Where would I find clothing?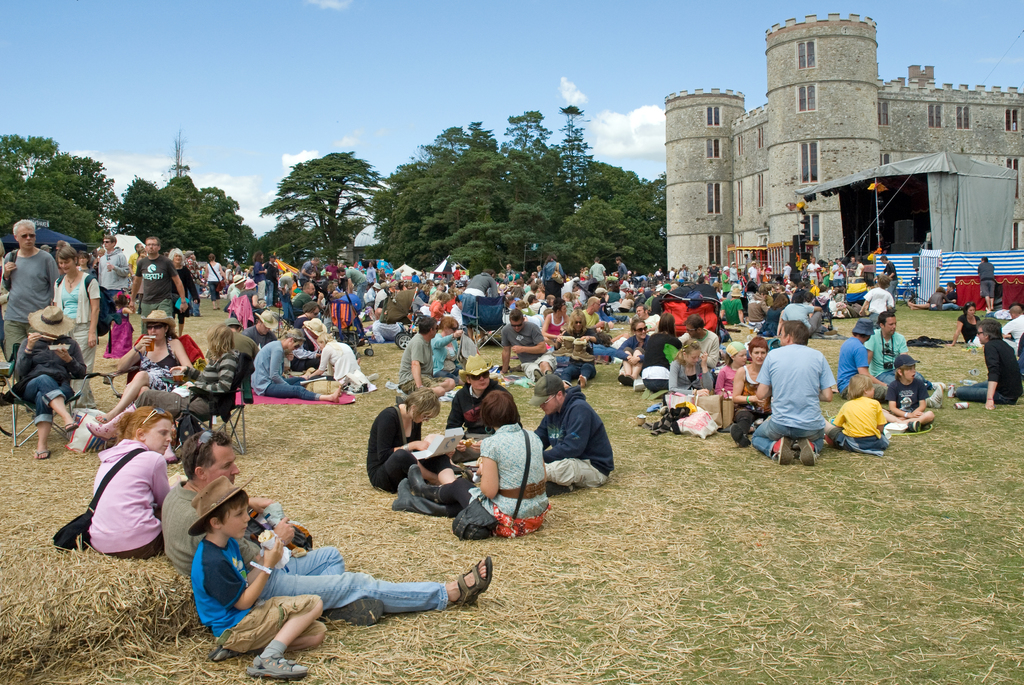
At Rect(250, 325, 314, 407).
